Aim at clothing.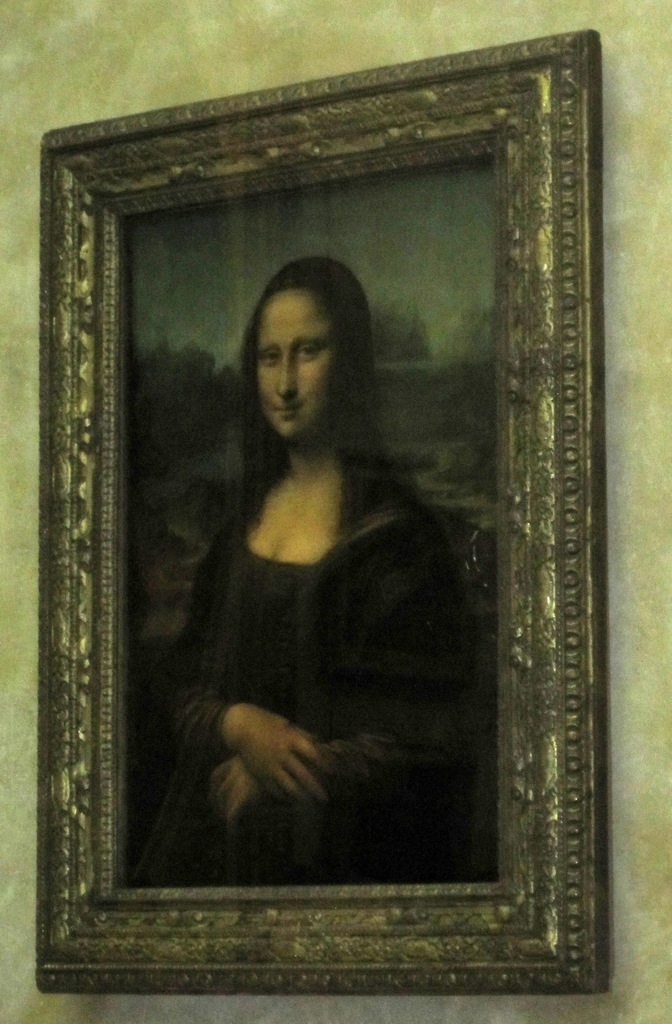
Aimed at rect(158, 367, 493, 909).
